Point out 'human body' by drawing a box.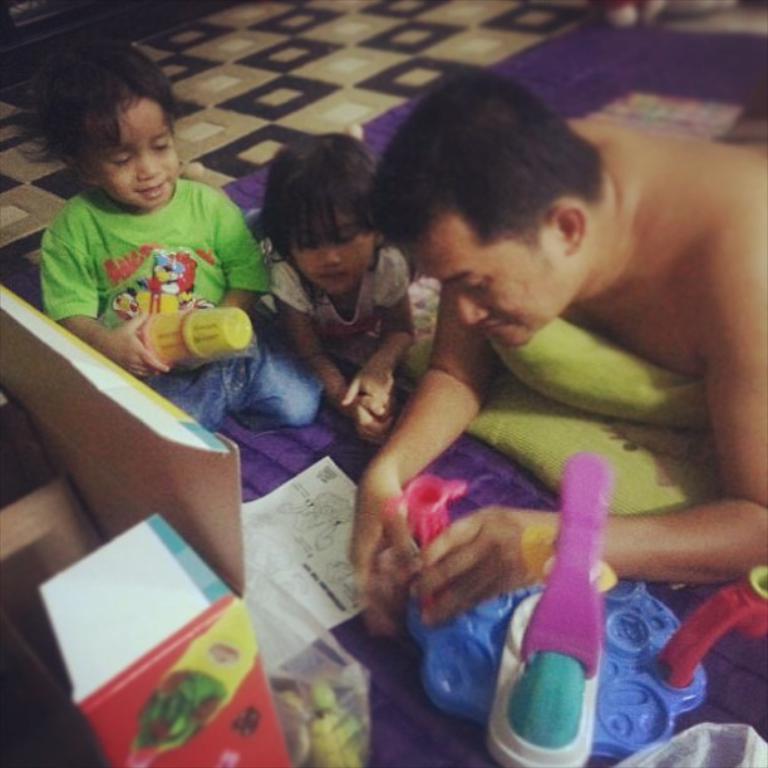
(left=359, top=63, right=765, bottom=594).
